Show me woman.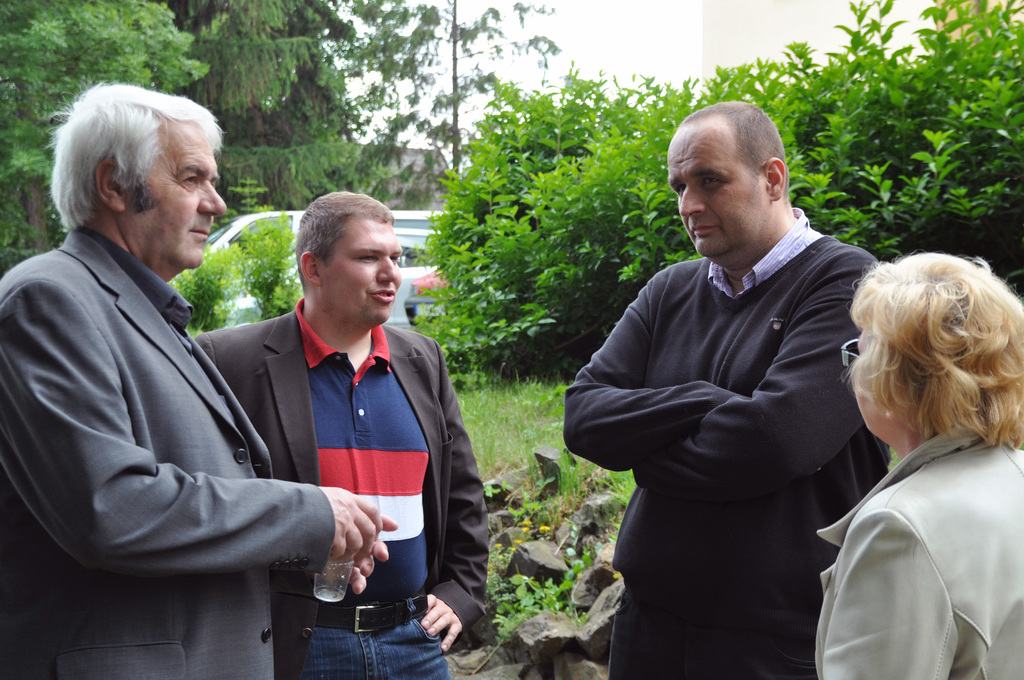
woman is here: <bbox>804, 236, 1023, 670</bbox>.
